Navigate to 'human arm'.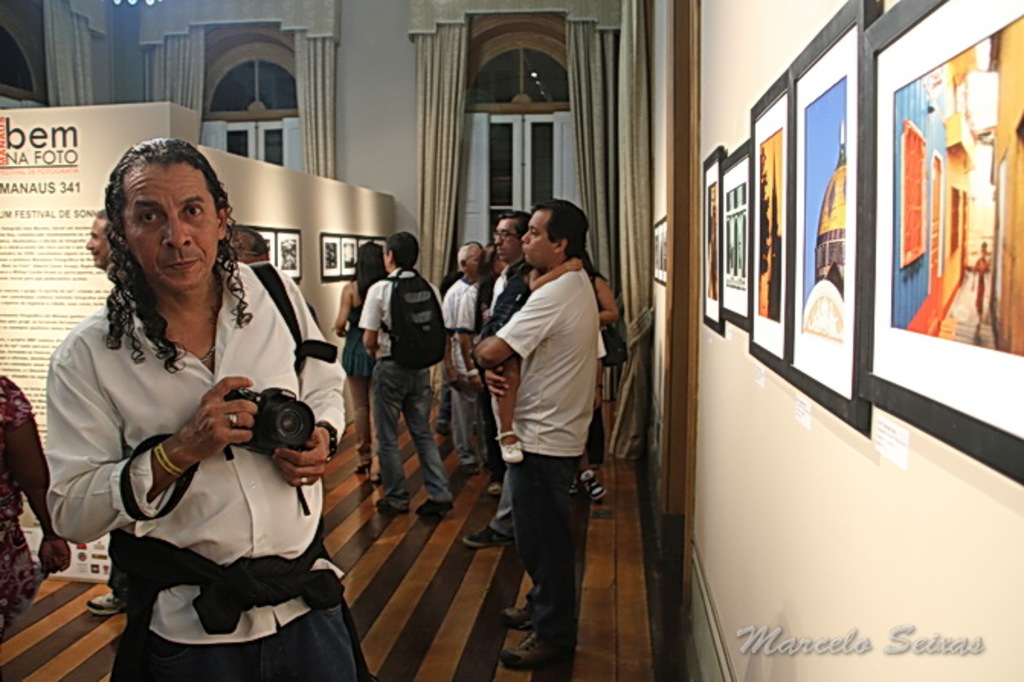
Navigation target: [left=595, top=275, right=618, bottom=323].
